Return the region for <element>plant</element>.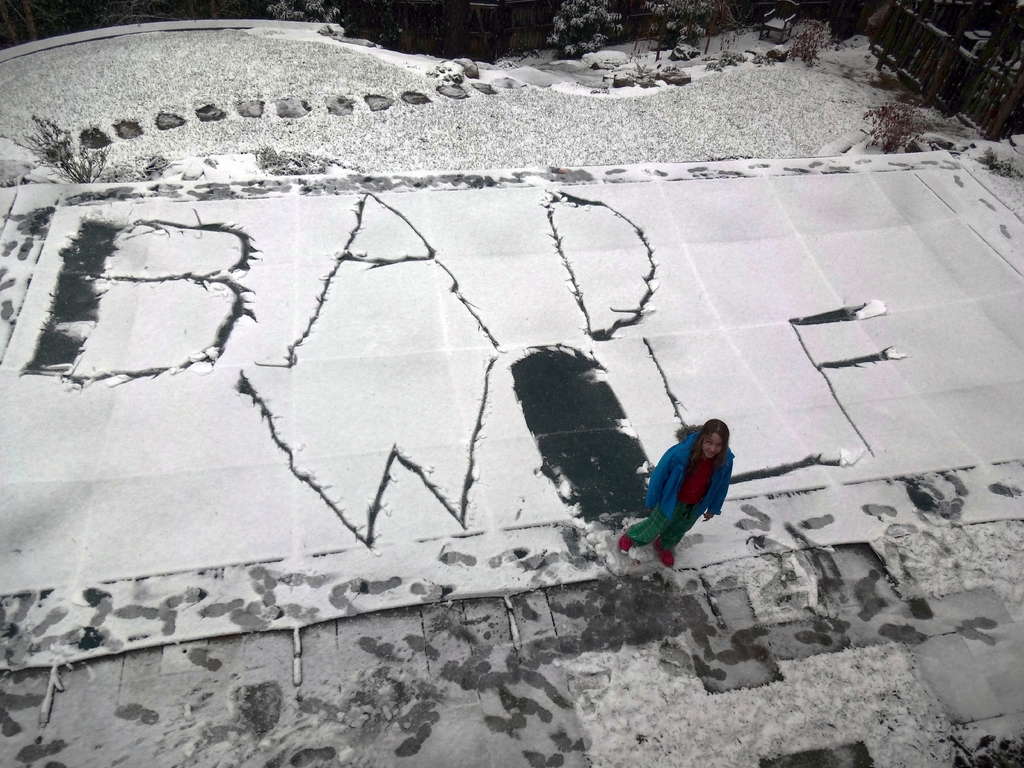
[789, 22, 828, 61].
